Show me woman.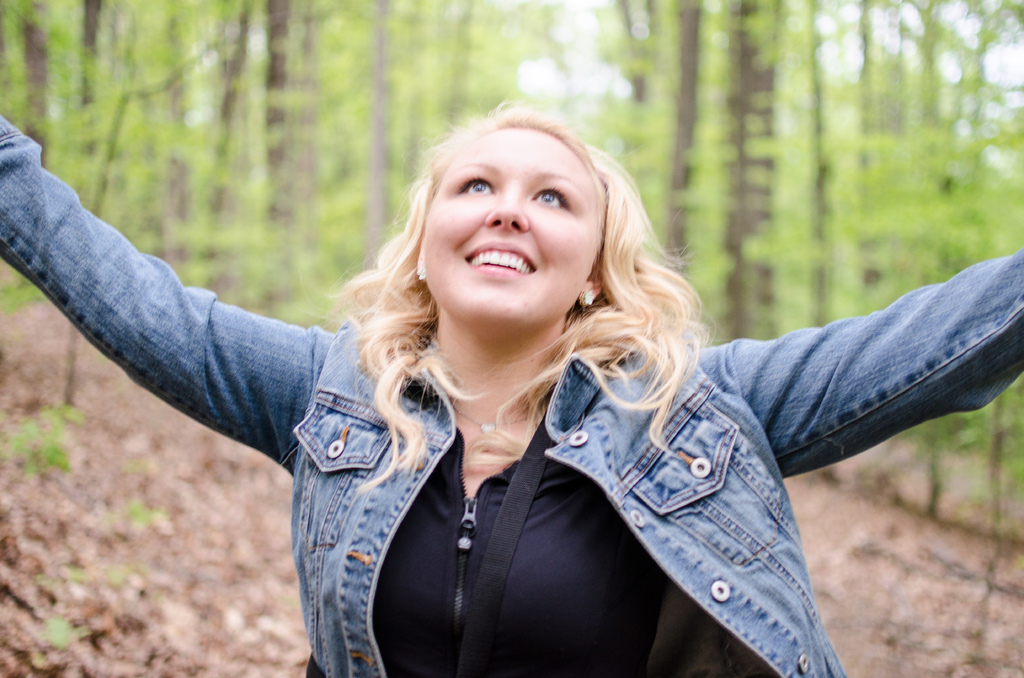
woman is here: left=0, top=111, right=1023, bottom=677.
